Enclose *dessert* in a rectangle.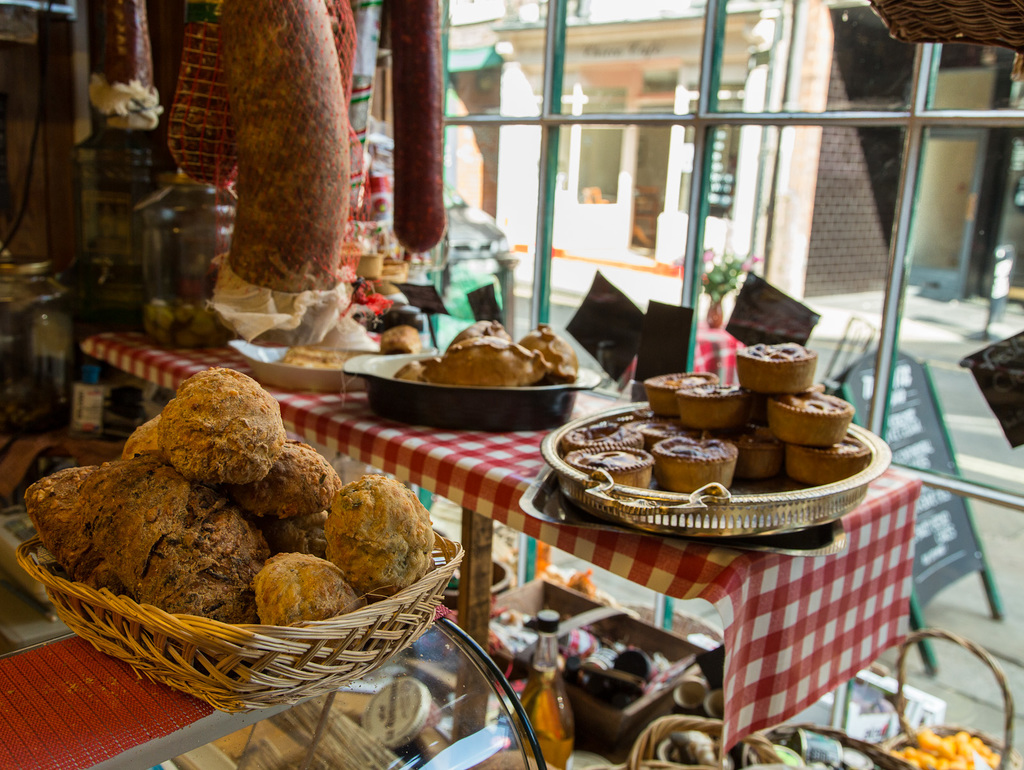
(678,383,751,439).
